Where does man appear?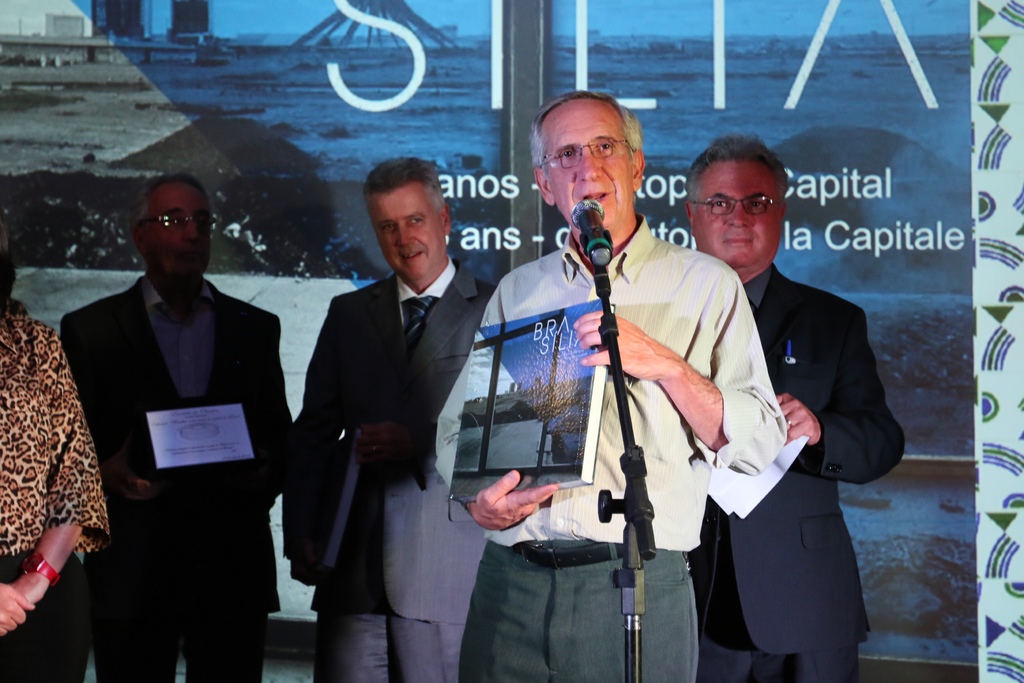
Appears at detection(433, 86, 790, 682).
